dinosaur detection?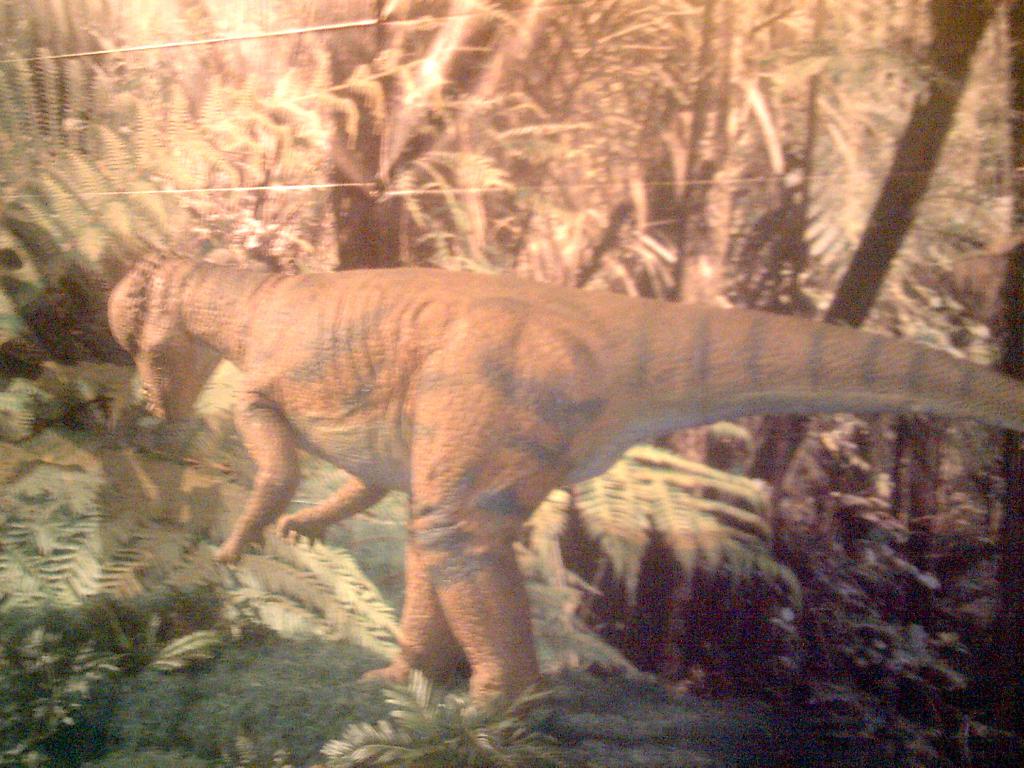
(104, 246, 1023, 755)
